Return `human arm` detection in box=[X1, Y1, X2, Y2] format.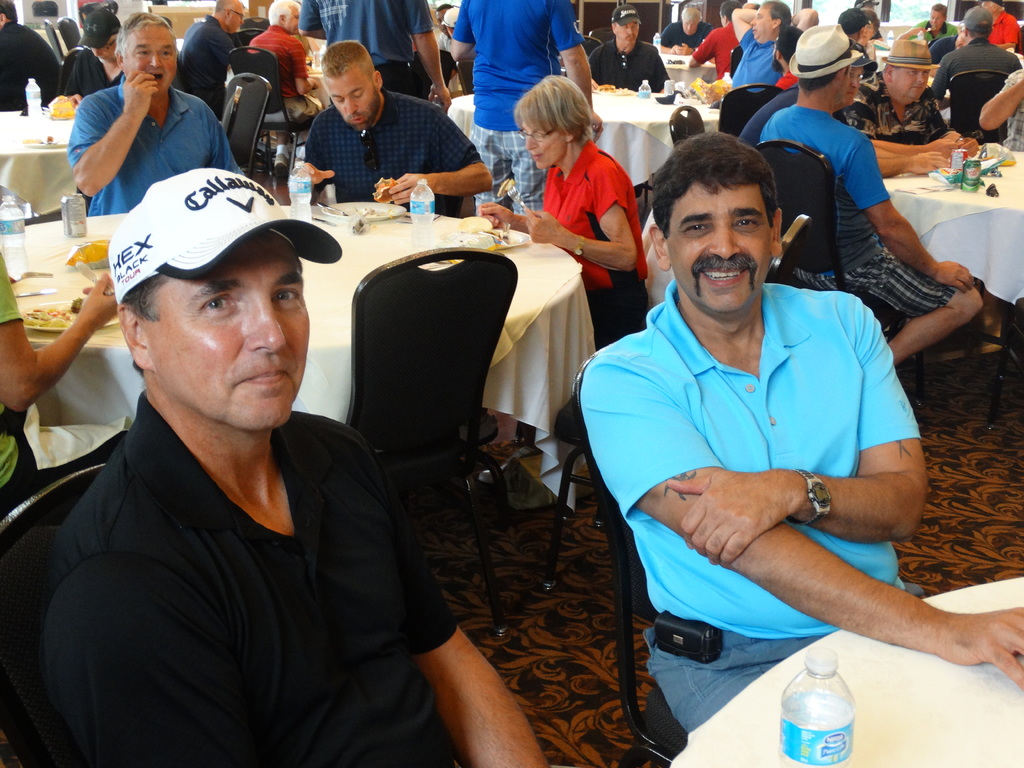
box=[994, 16, 1021, 49].
